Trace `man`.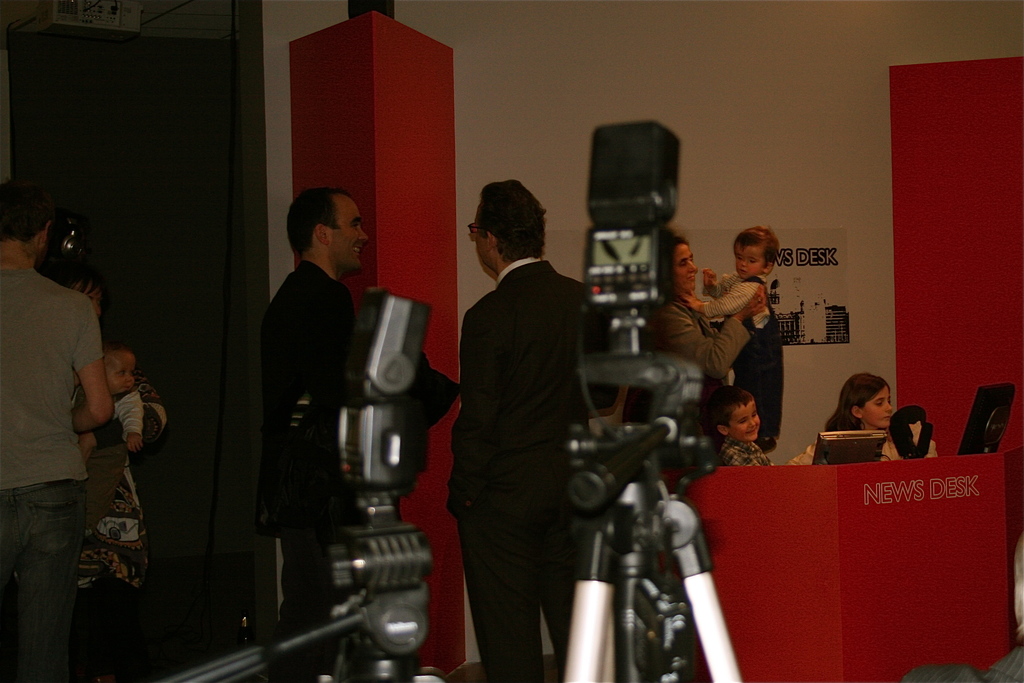
Traced to region(420, 168, 611, 675).
